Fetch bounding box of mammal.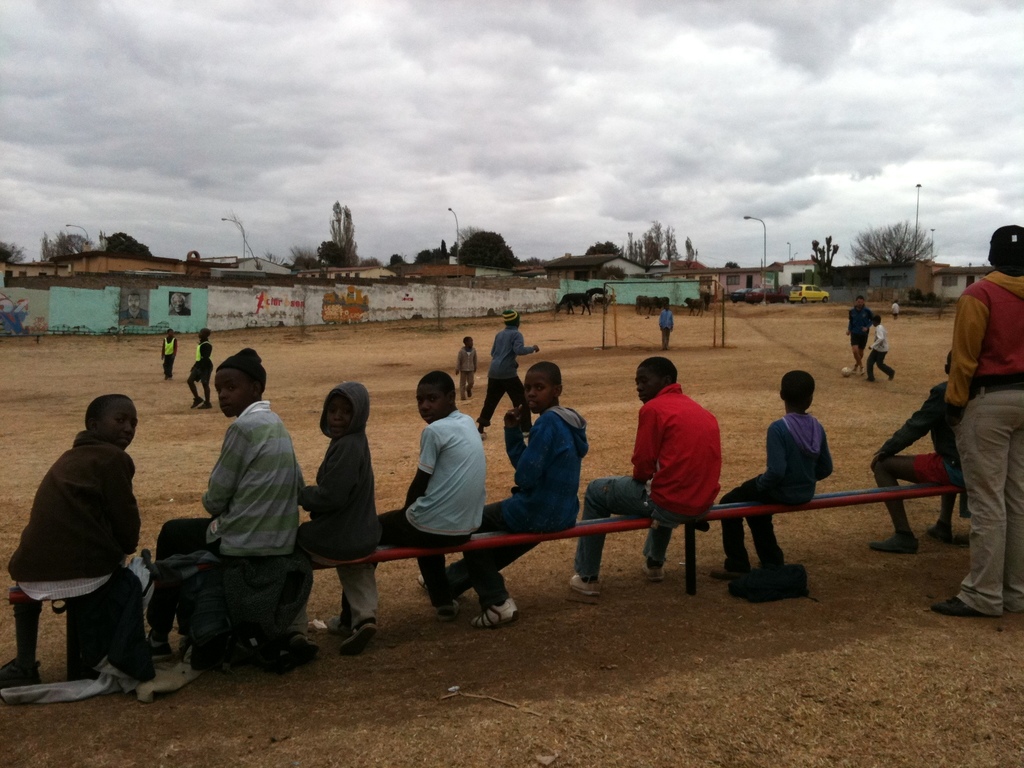
Bbox: BBox(169, 294, 191, 316).
